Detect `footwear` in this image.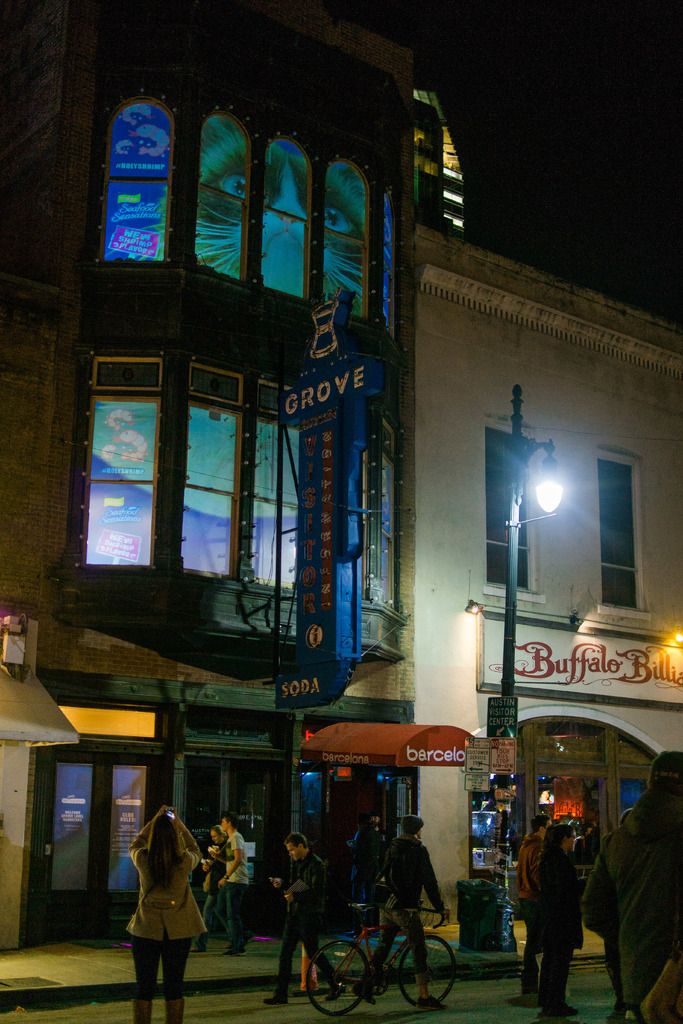
Detection: (320, 977, 347, 1003).
